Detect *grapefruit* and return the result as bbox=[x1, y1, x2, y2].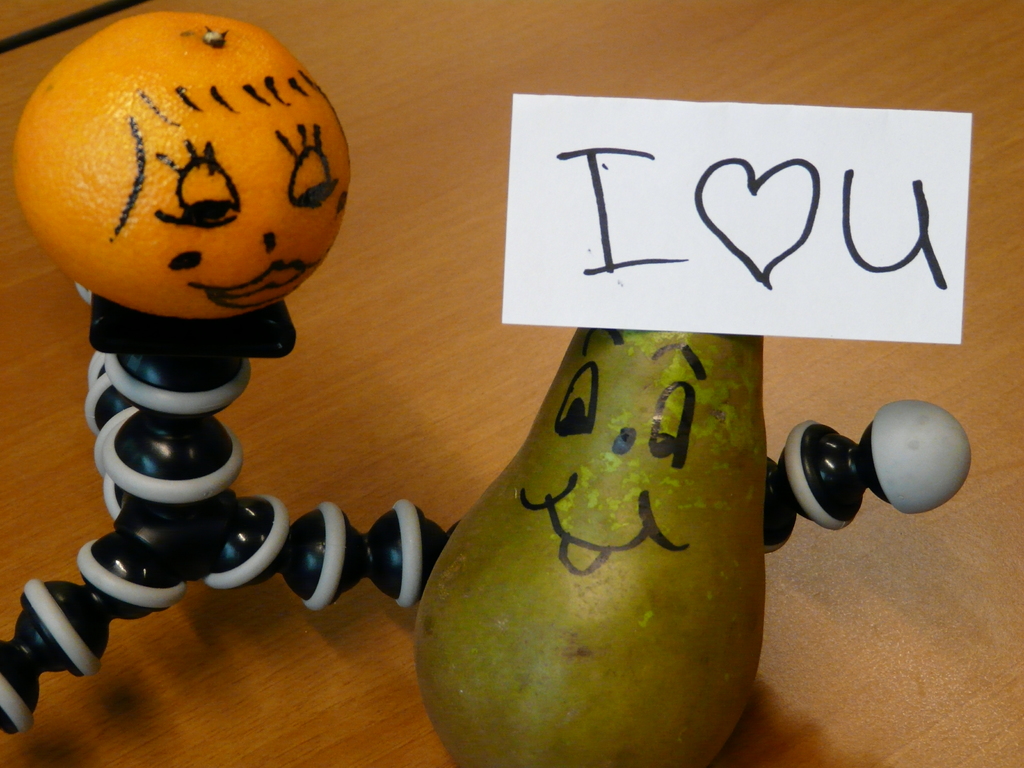
bbox=[9, 16, 351, 343].
